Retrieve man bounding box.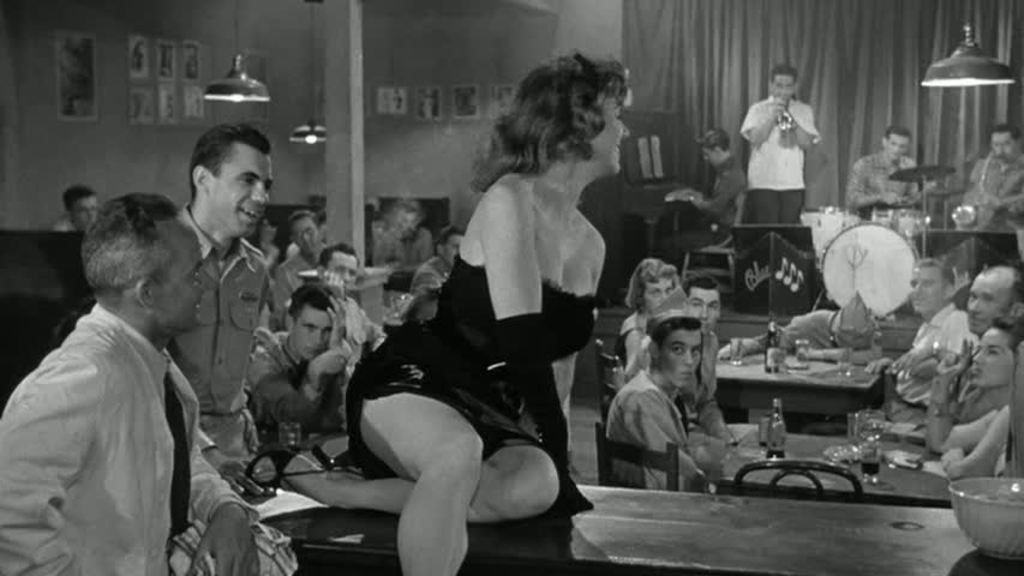
Bounding box: box=[852, 259, 968, 430].
